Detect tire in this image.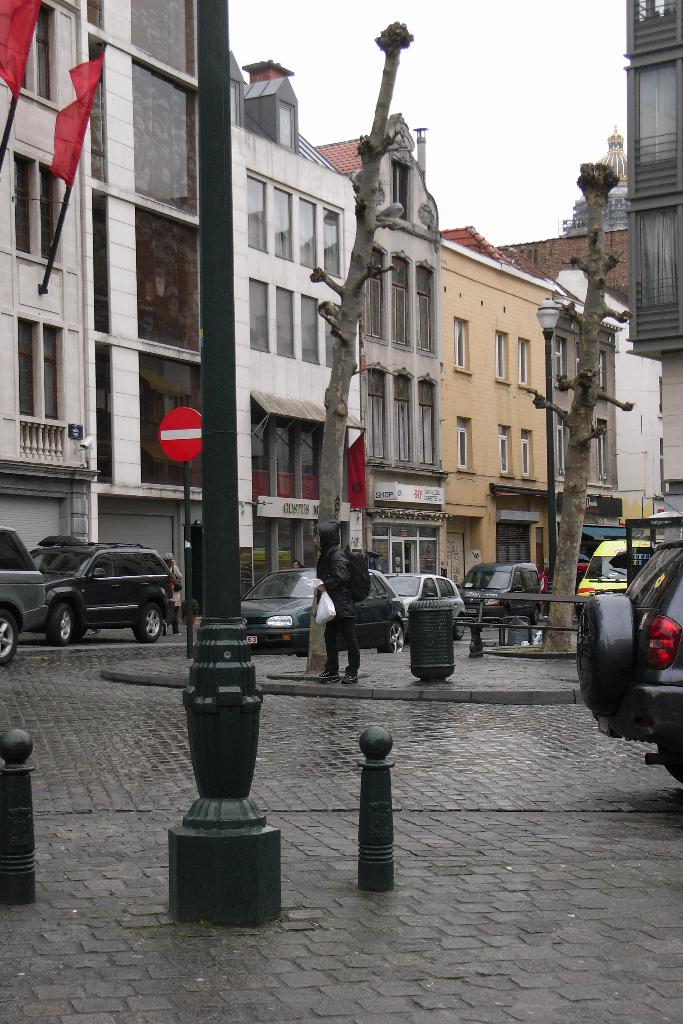
Detection: (47,603,72,646).
